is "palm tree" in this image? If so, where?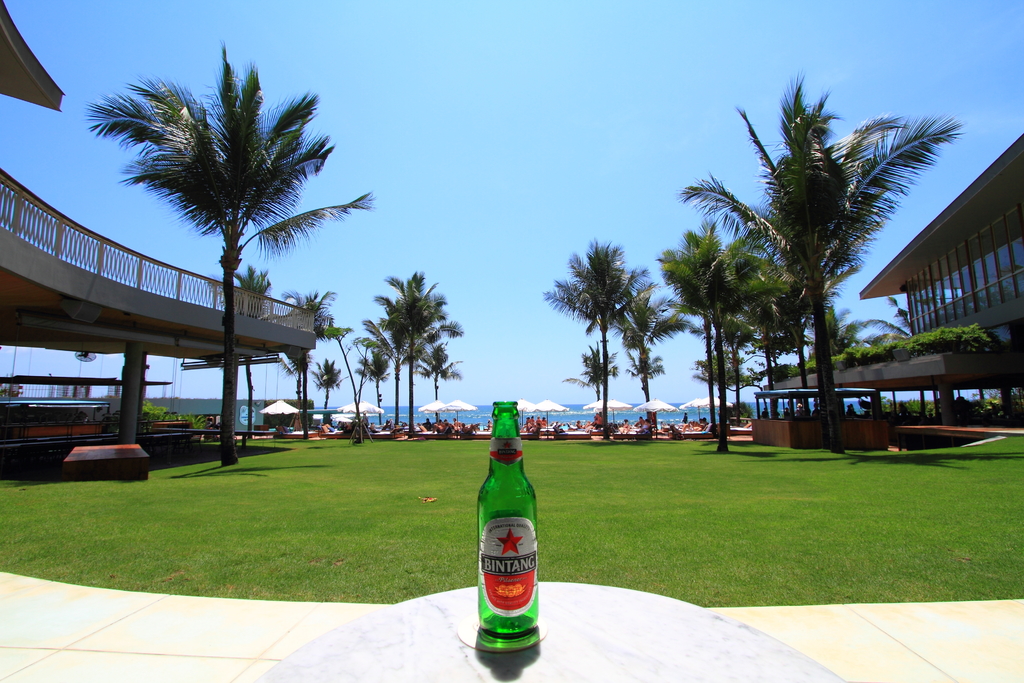
Yes, at 312 352 343 423.
